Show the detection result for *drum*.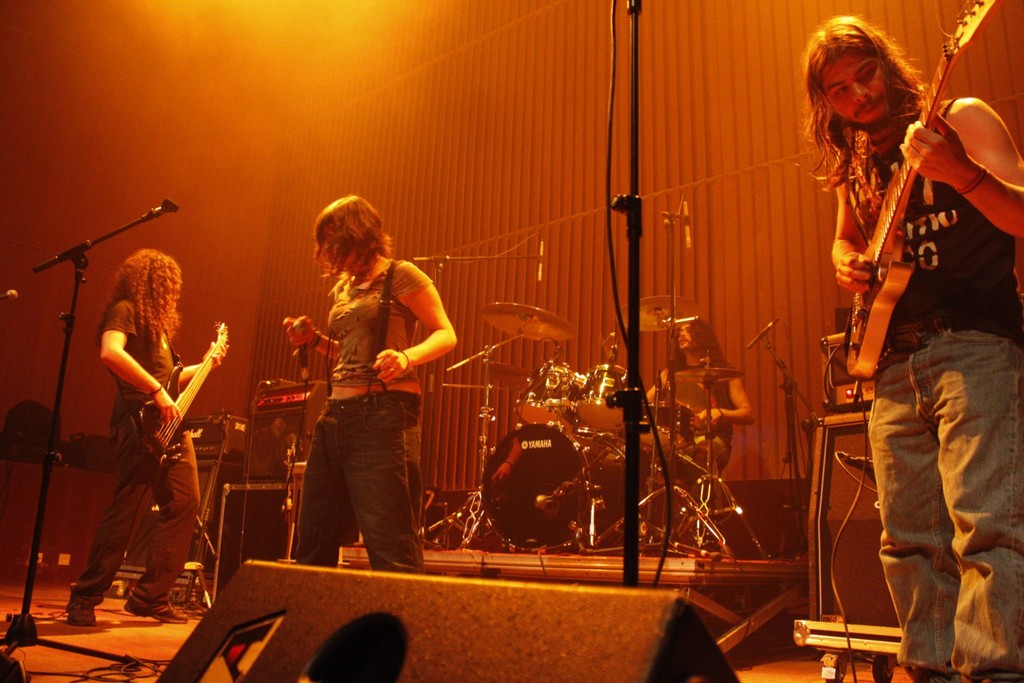
detection(484, 418, 630, 552).
